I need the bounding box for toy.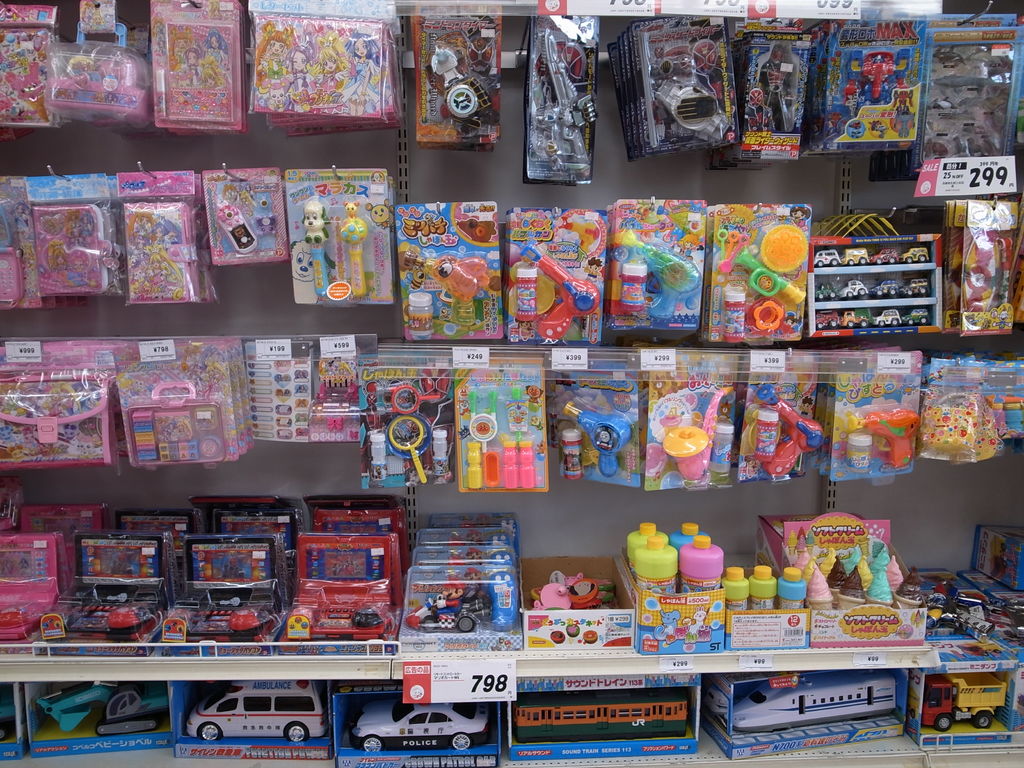
Here it is: x1=252 y1=17 x2=381 y2=115.
